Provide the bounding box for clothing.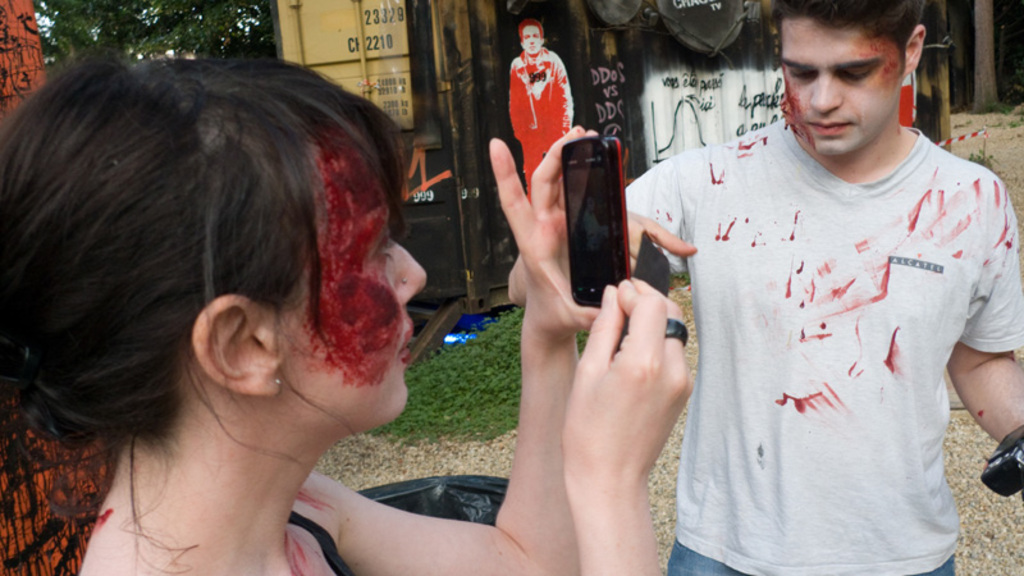
{"x1": 255, "y1": 503, "x2": 389, "y2": 575}.
